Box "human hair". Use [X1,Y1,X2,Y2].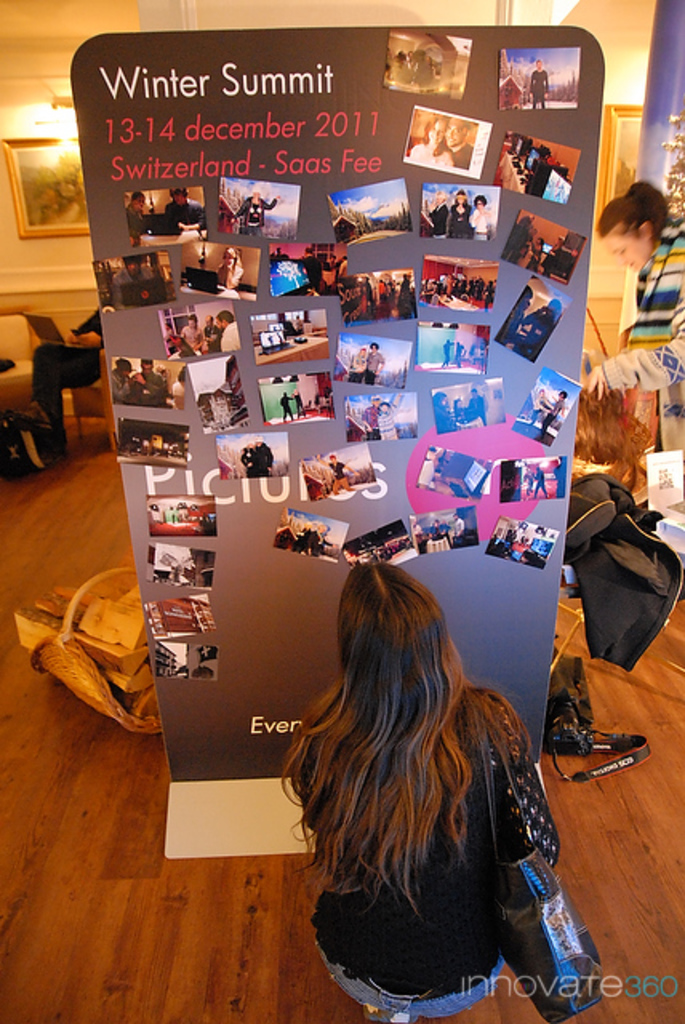
[453,189,466,197].
